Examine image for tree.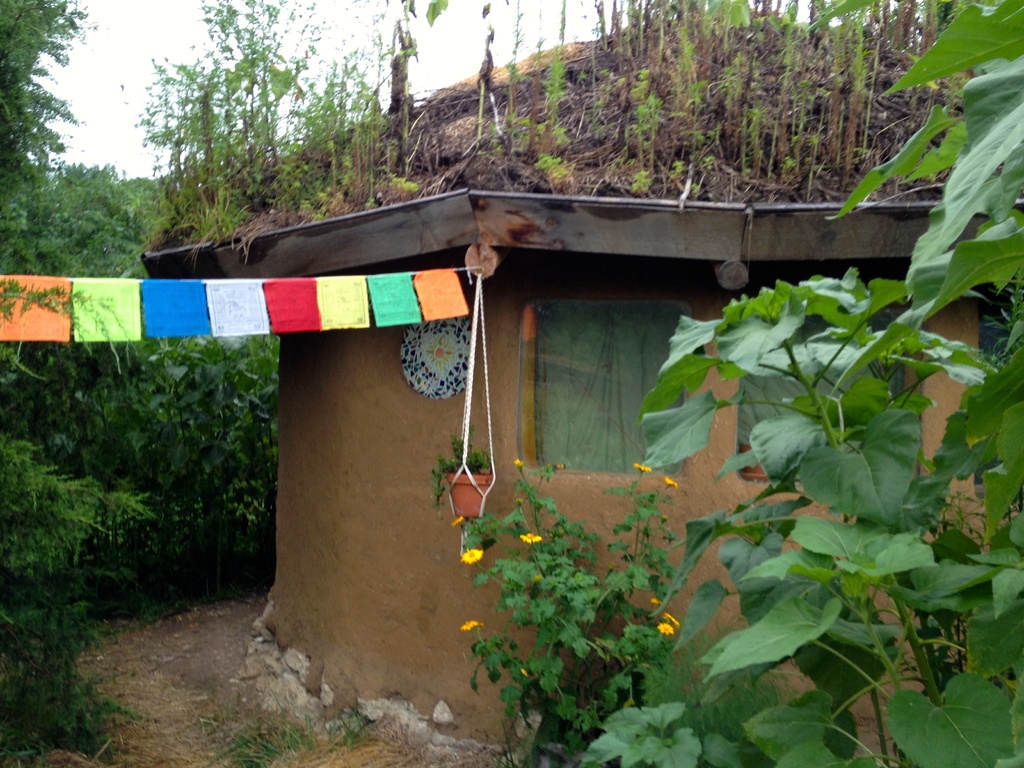
Examination result: 130, 0, 385, 228.
